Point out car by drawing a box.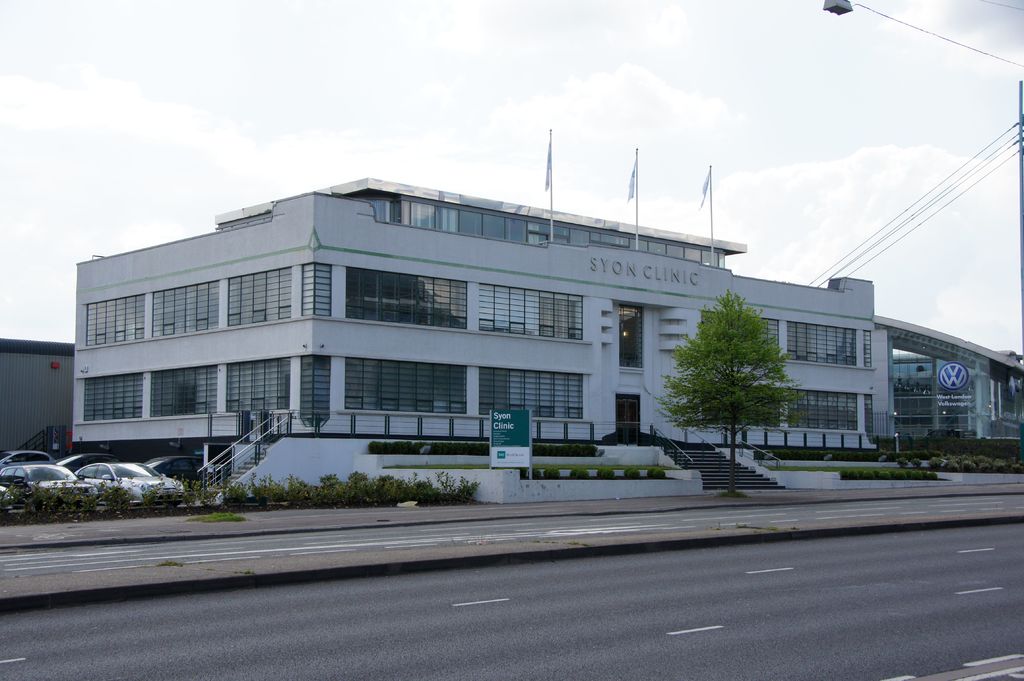
rect(54, 452, 119, 473).
